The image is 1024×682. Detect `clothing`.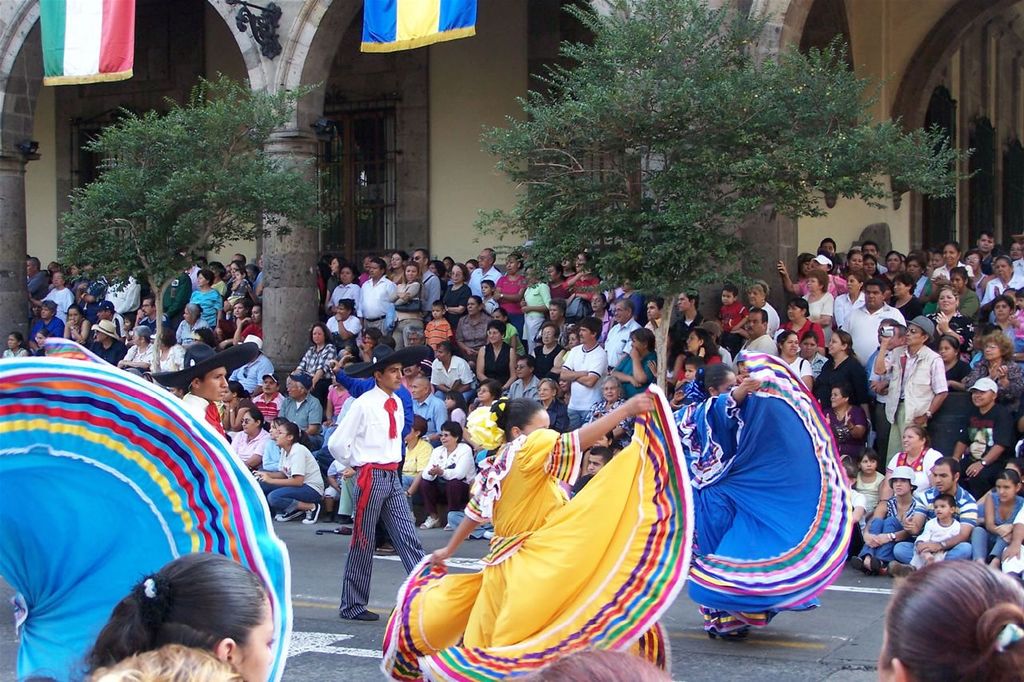
Detection: locate(186, 394, 226, 440).
